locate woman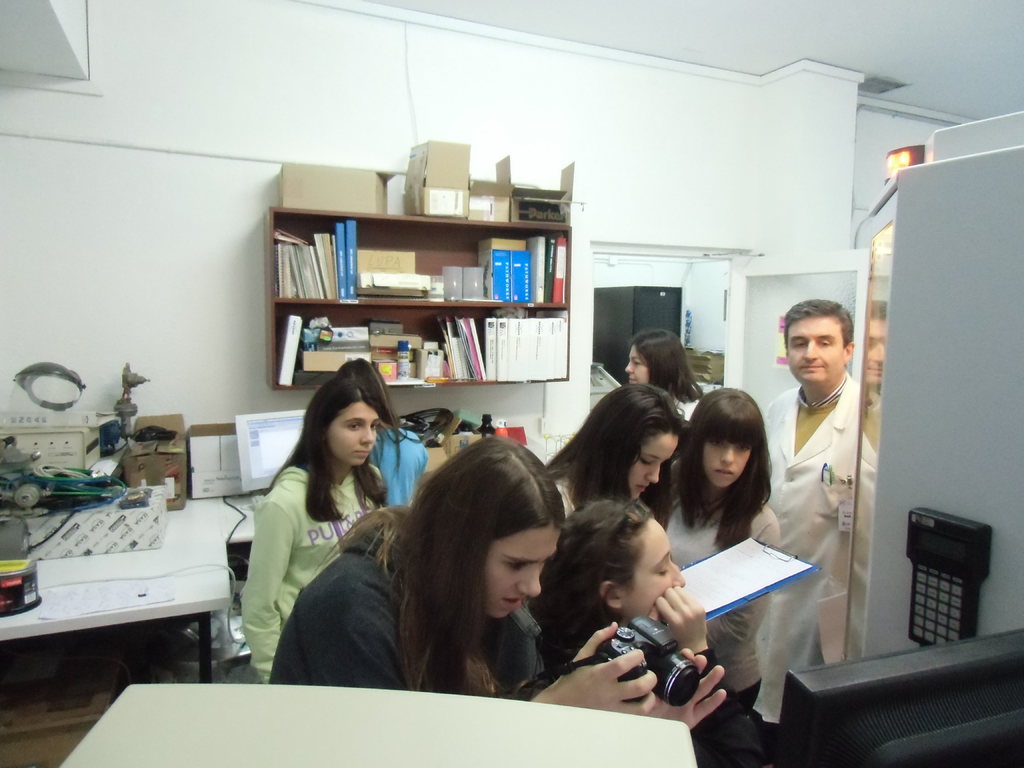
crop(536, 490, 744, 745)
